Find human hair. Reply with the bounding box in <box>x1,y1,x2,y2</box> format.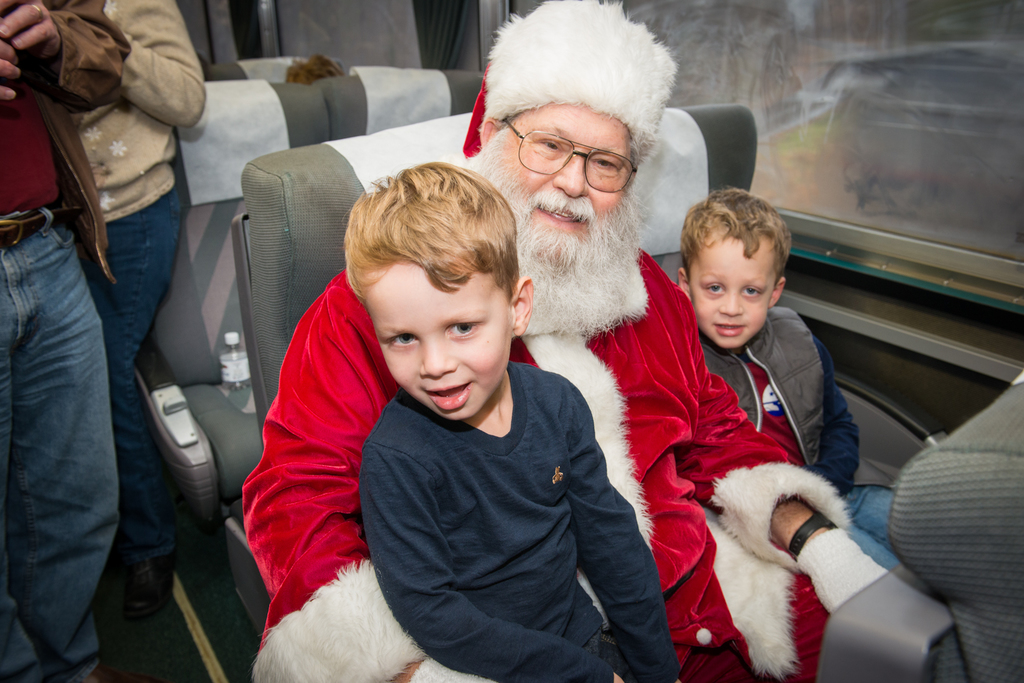
<box>343,161,518,300</box>.
